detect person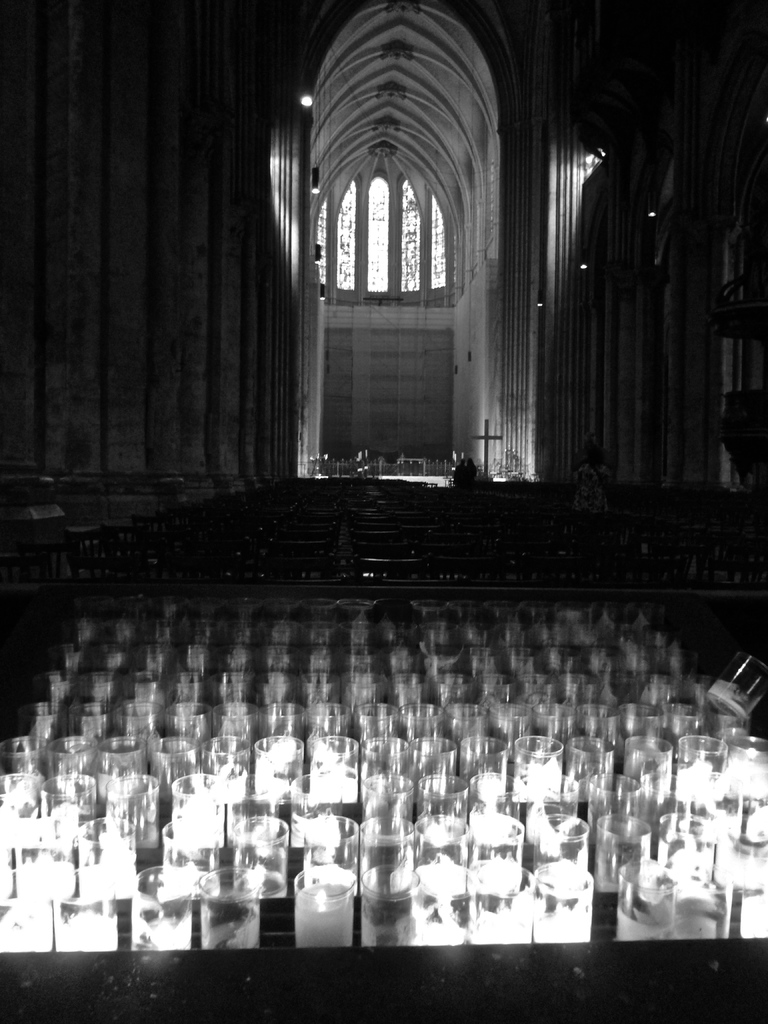
bbox=[573, 456, 611, 561]
